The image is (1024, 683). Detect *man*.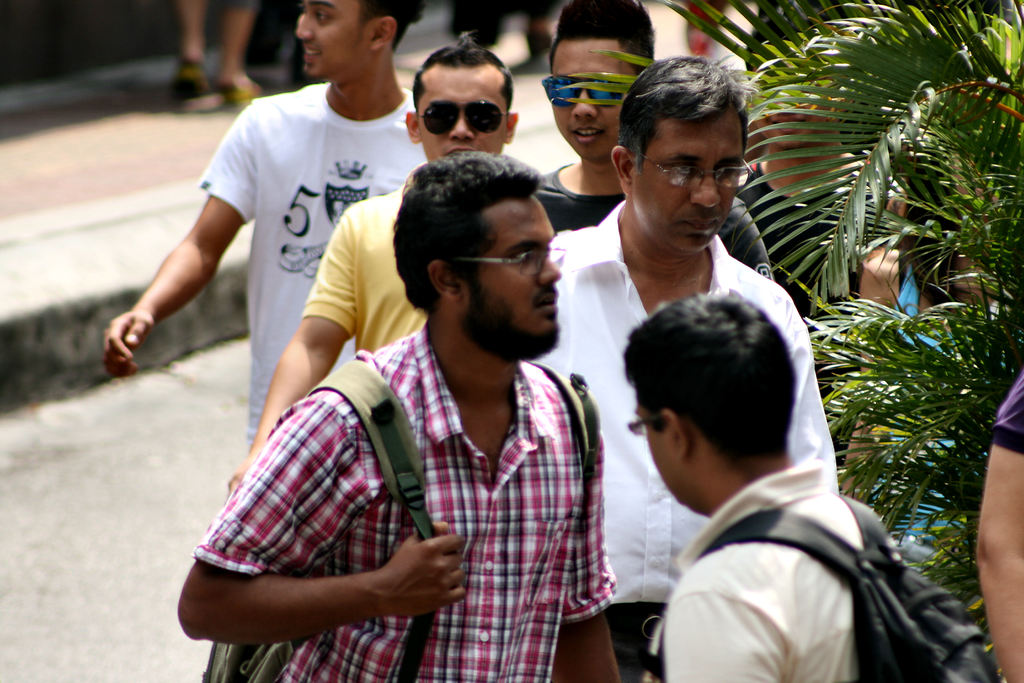
Detection: 532/0/774/290.
